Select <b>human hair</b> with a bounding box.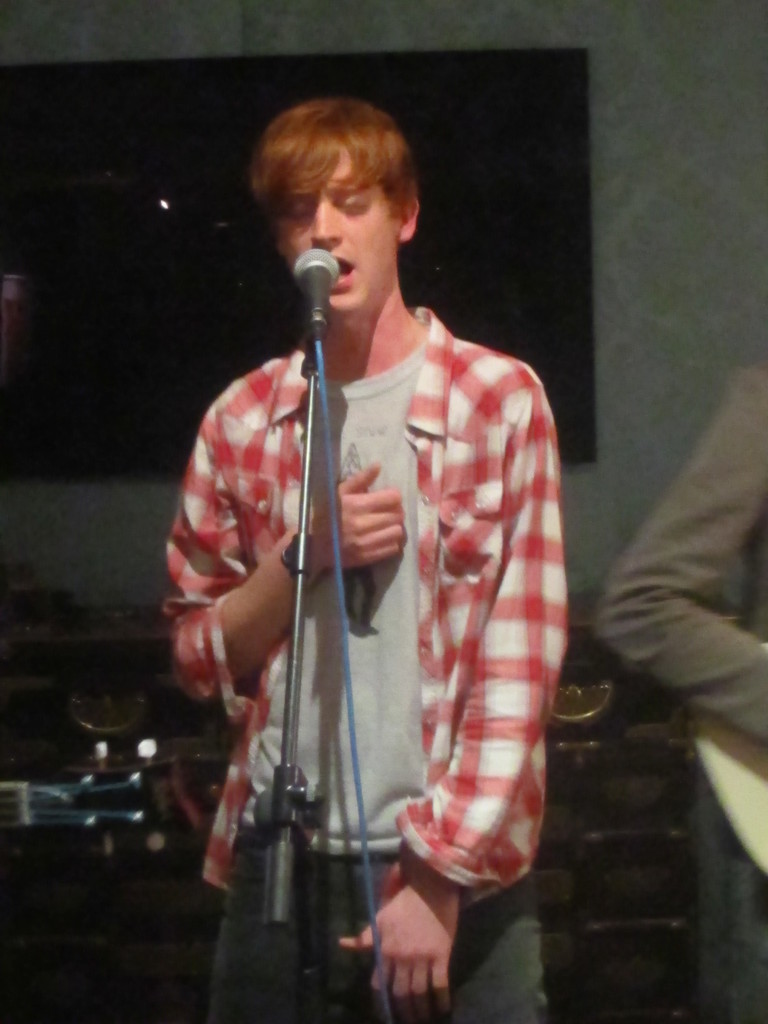
241 91 418 271.
